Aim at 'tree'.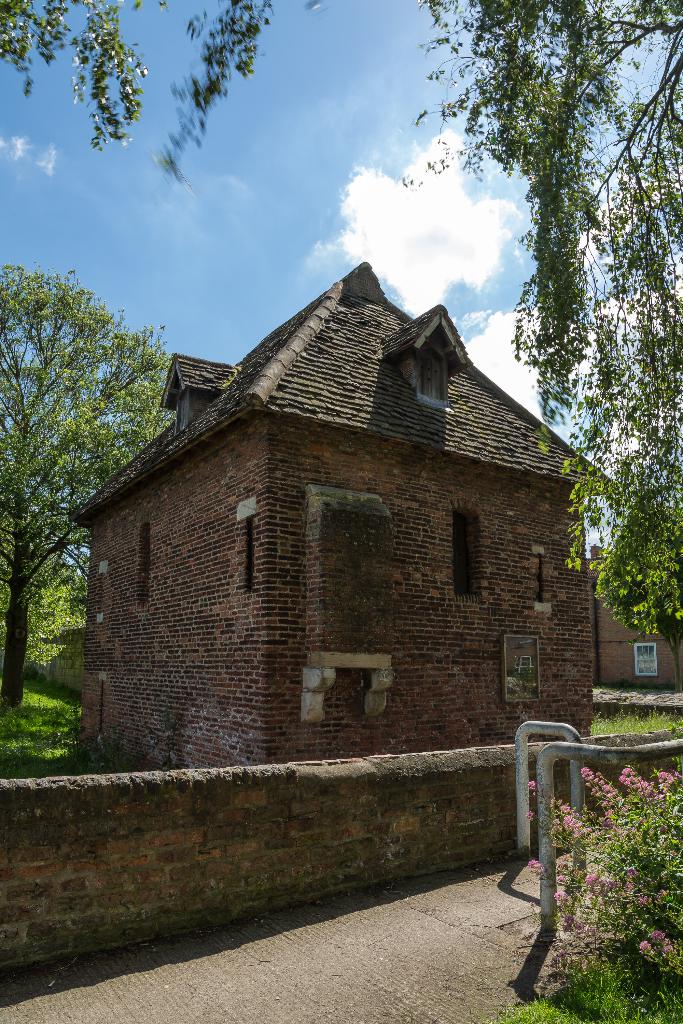
Aimed at detection(0, 0, 308, 182).
